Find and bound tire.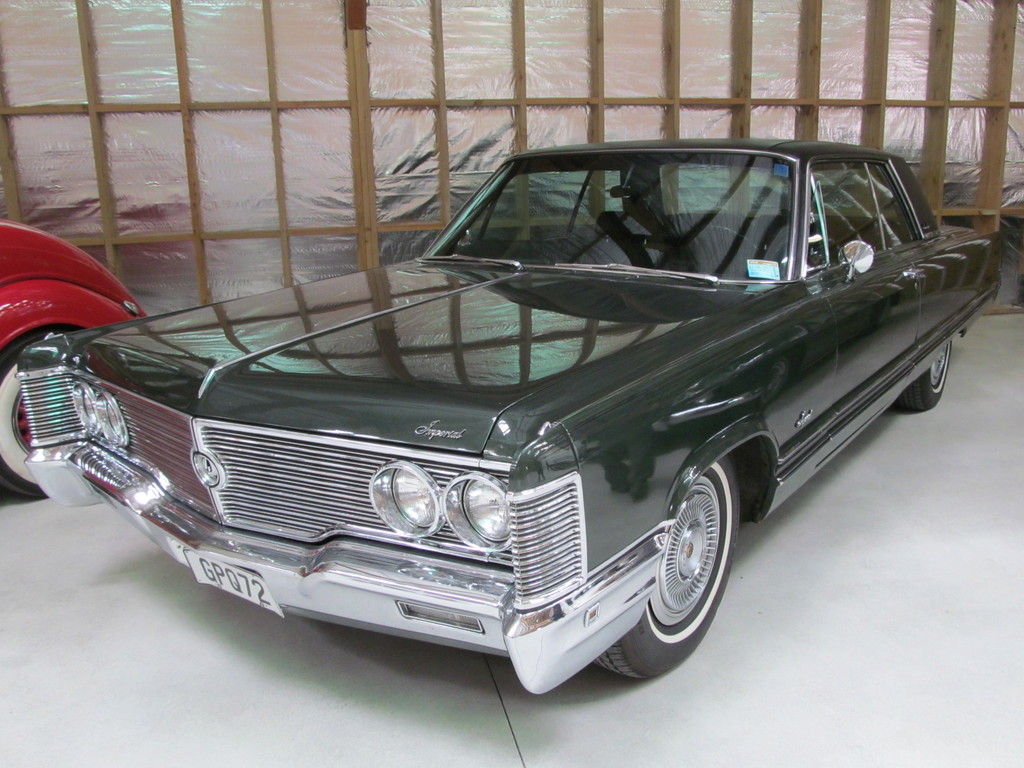
Bound: 0, 355, 48, 500.
